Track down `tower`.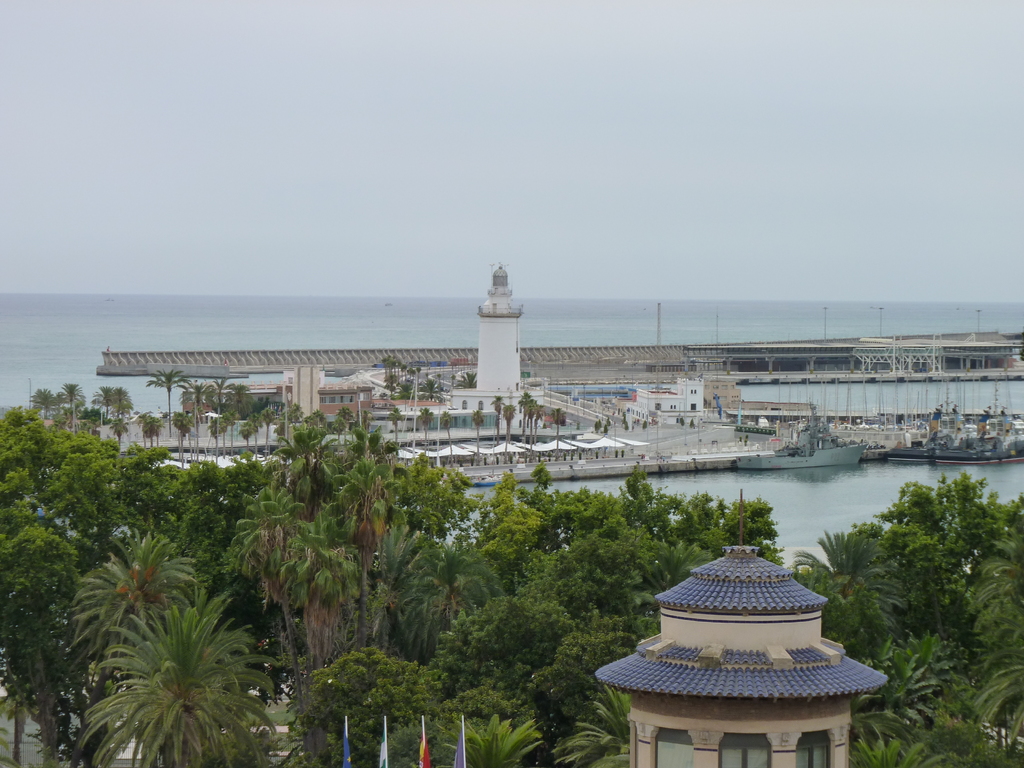
Tracked to bbox=[593, 502, 891, 767].
